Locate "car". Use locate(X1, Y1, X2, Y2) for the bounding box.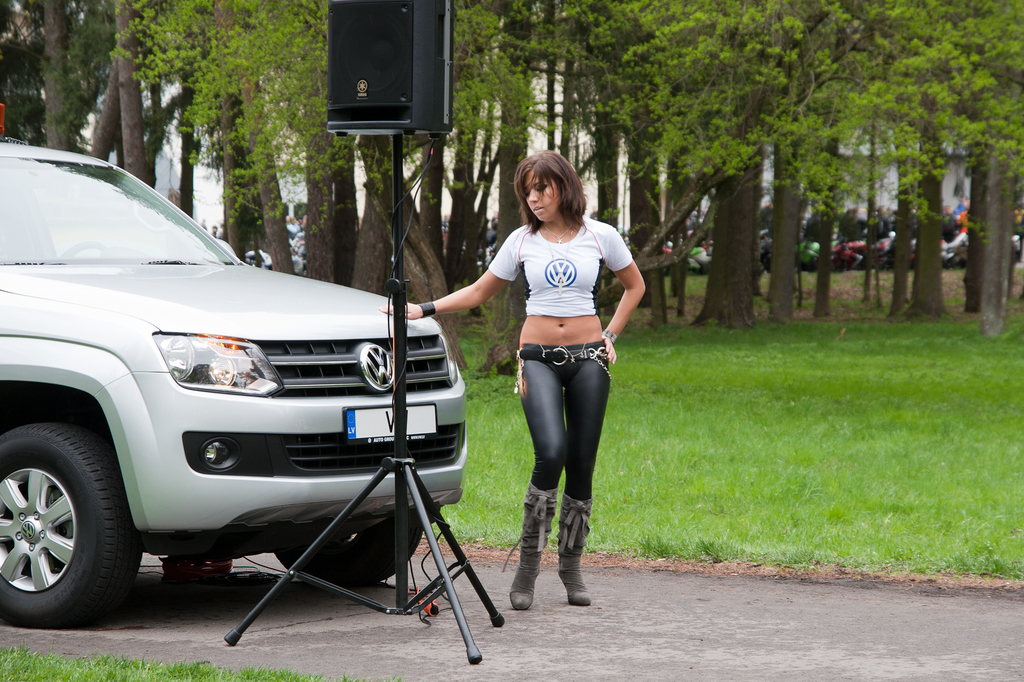
locate(0, 104, 468, 631).
